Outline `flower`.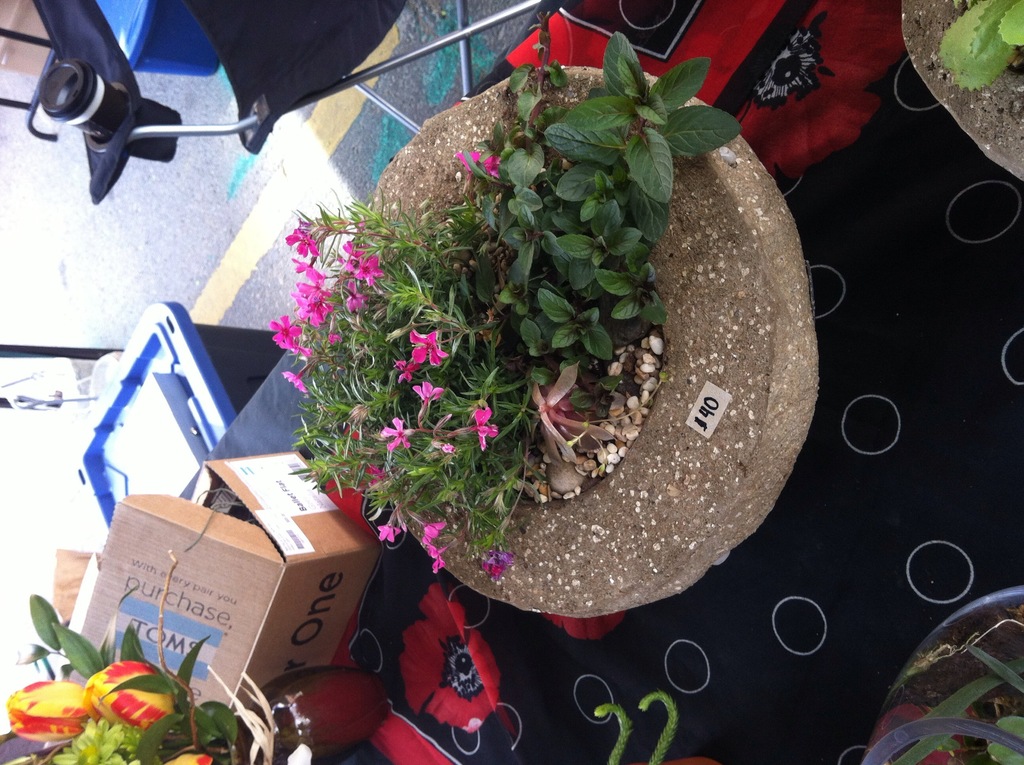
Outline: pyautogui.locateOnScreen(421, 519, 444, 548).
